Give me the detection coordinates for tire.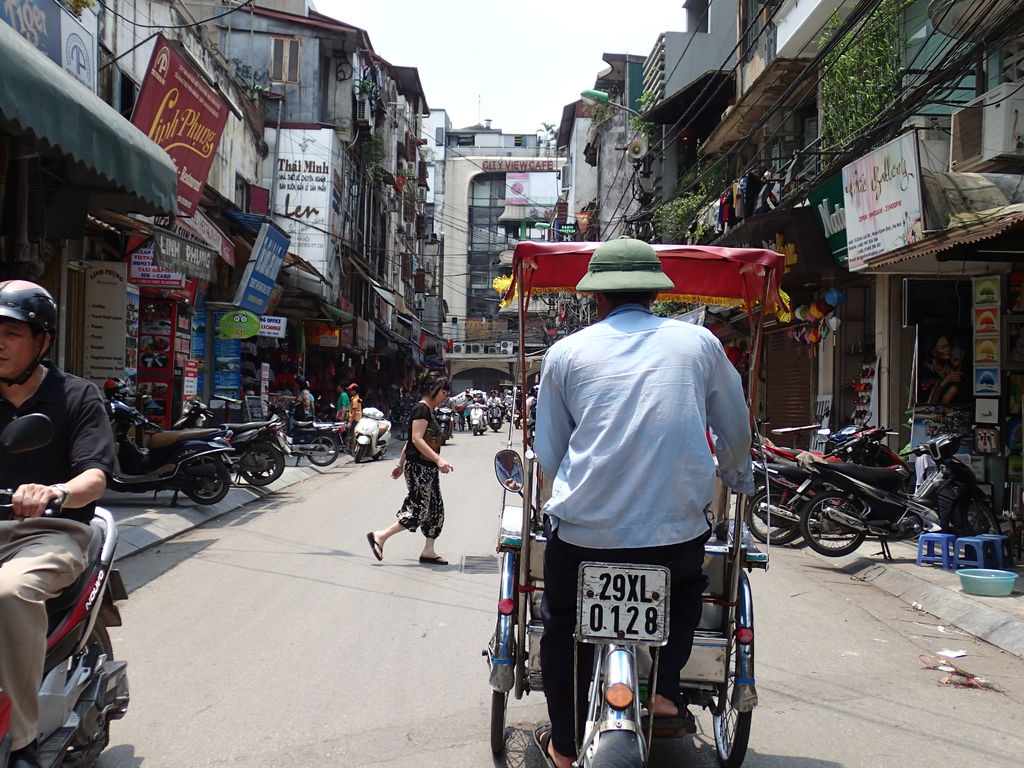
<box>355,447,366,461</box>.
